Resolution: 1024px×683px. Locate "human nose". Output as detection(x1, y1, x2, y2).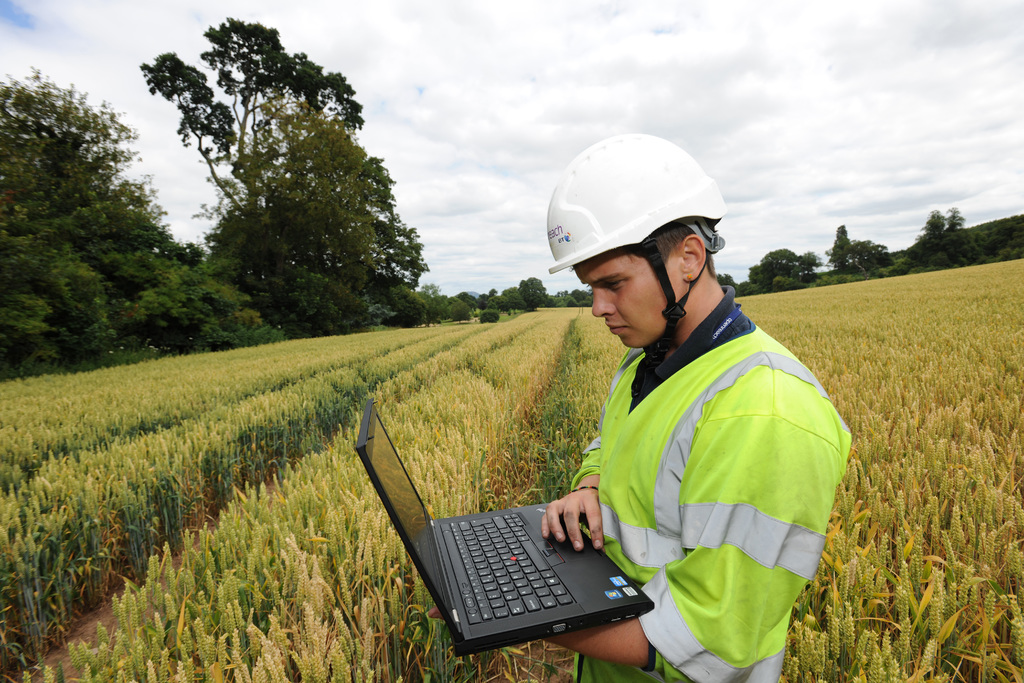
detection(591, 288, 614, 319).
